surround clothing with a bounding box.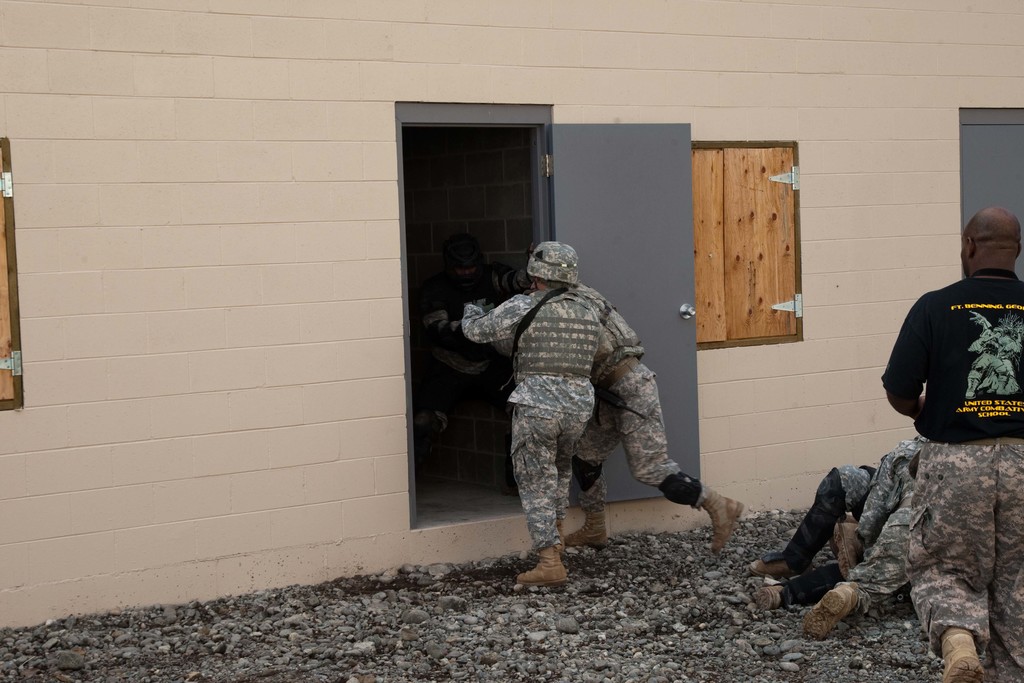
box=[878, 258, 1023, 682].
